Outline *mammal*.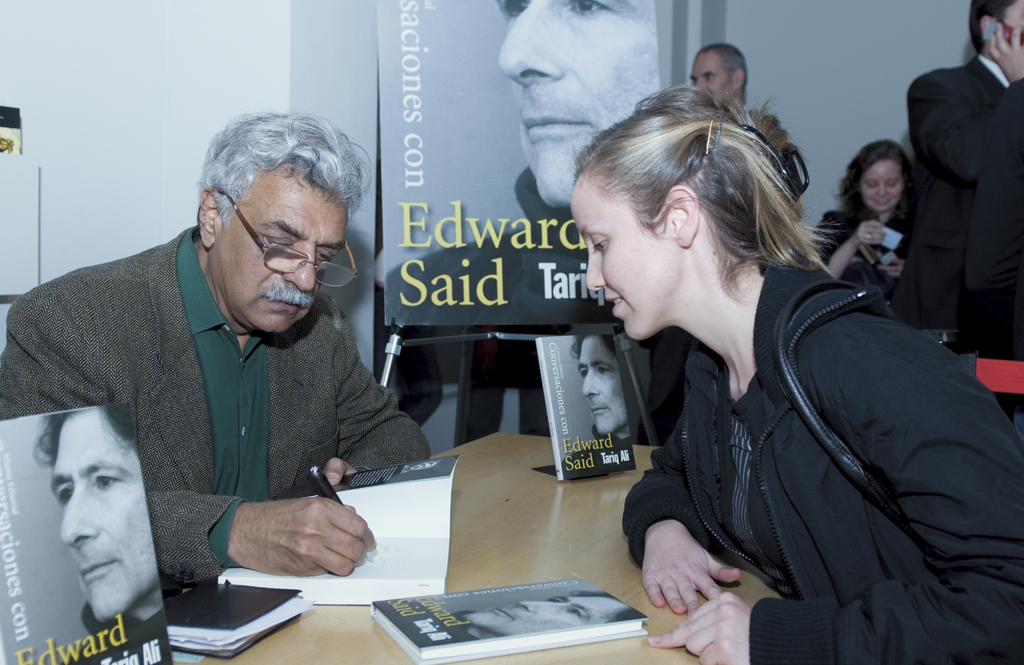
Outline: pyautogui.locateOnScreen(387, 0, 662, 323).
